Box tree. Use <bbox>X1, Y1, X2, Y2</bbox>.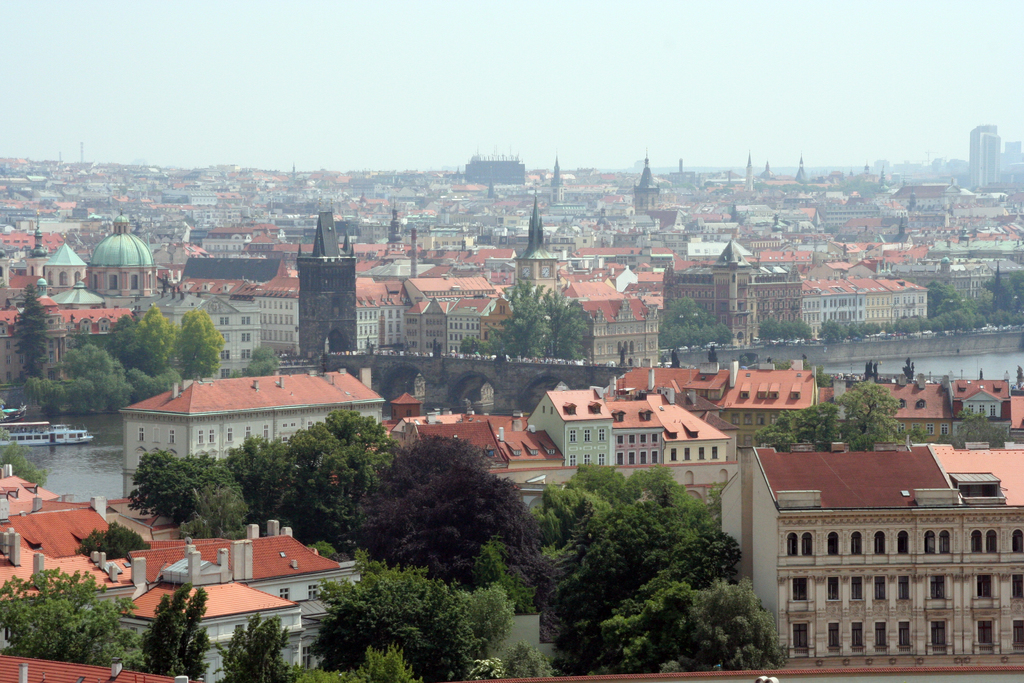
<bbox>122, 304, 172, 375</bbox>.
